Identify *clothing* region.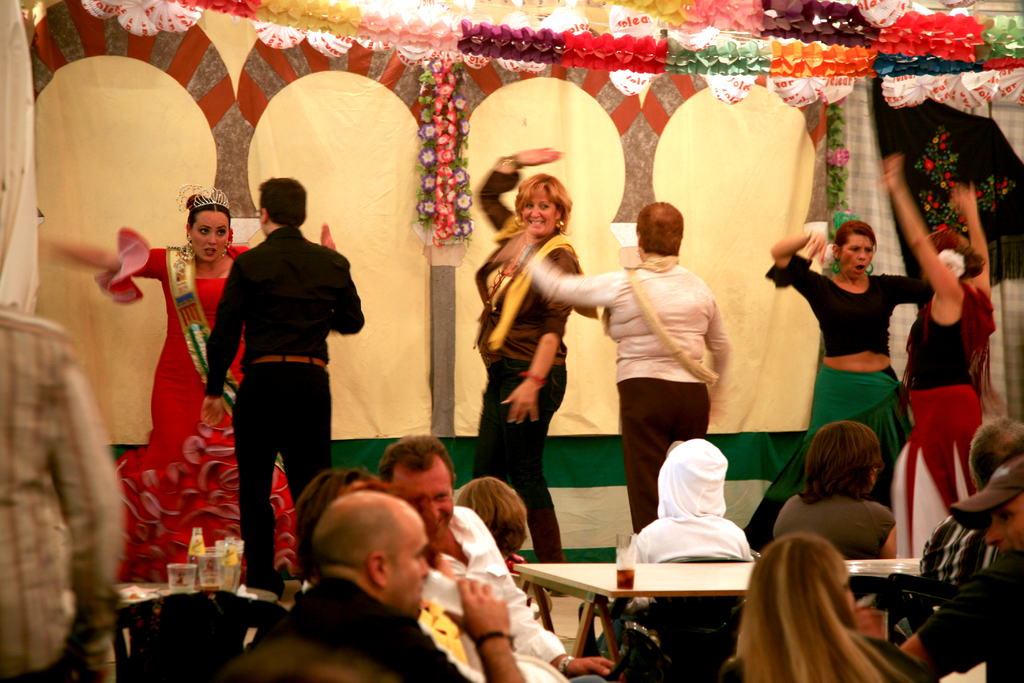
Region: box=[614, 439, 758, 562].
